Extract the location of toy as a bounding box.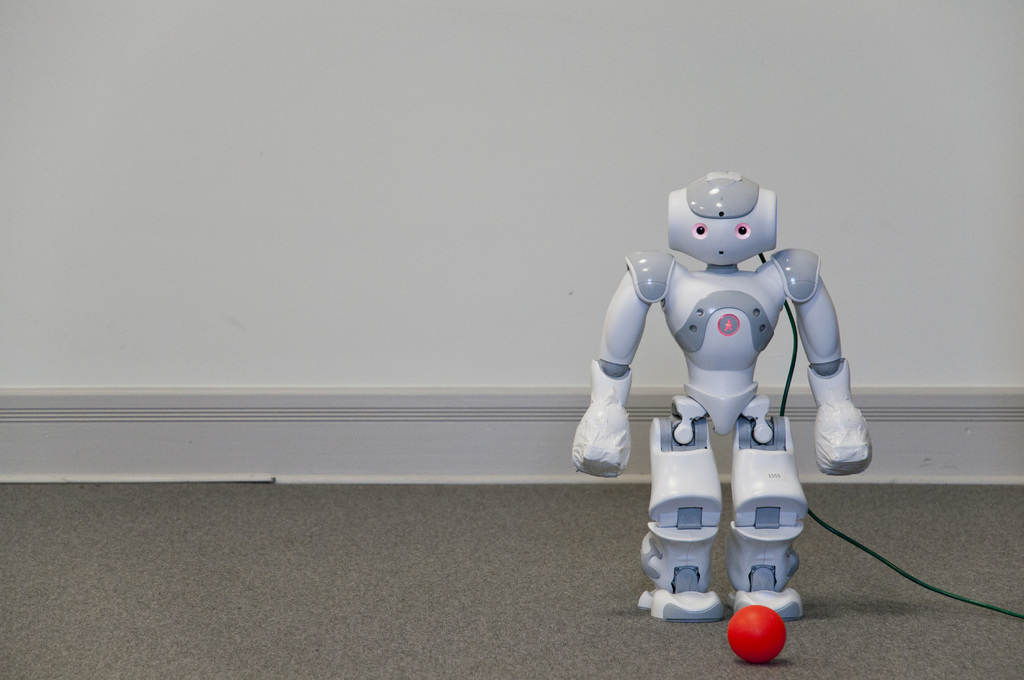
[x1=593, y1=166, x2=881, y2=627].
